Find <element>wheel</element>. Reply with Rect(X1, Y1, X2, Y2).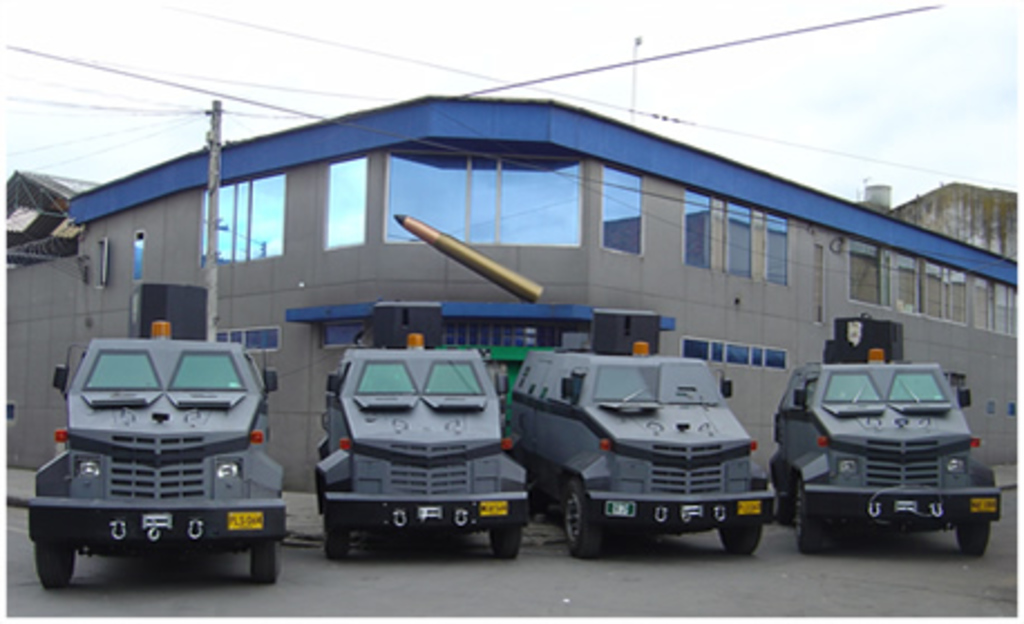
Rect(715, 521, 765, 559).
